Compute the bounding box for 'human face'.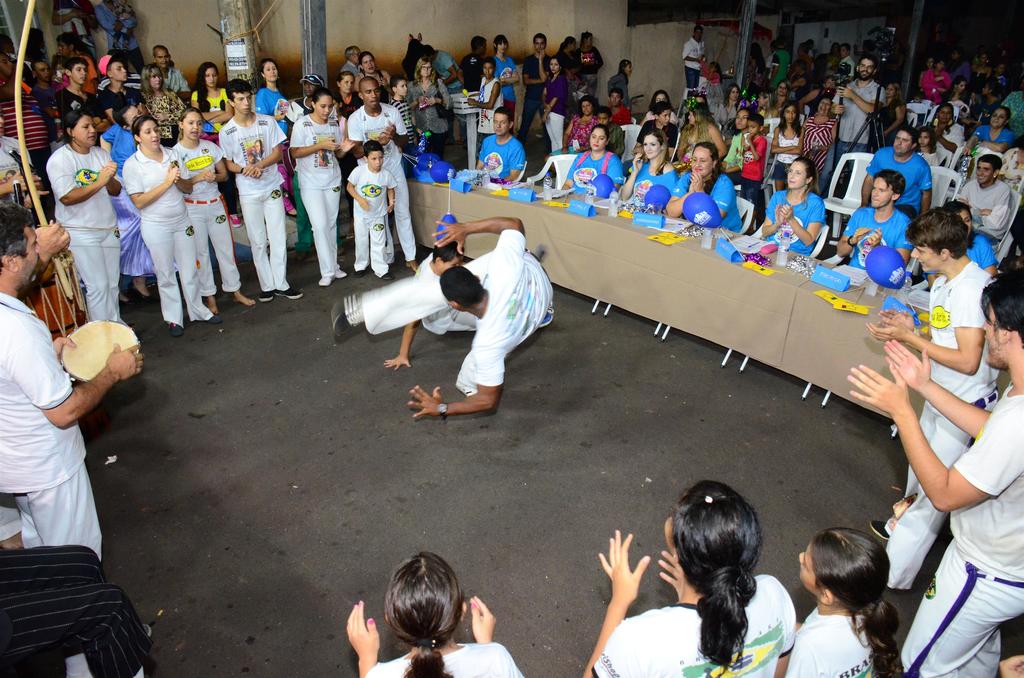
bbox(205, 67, 218, 90).
